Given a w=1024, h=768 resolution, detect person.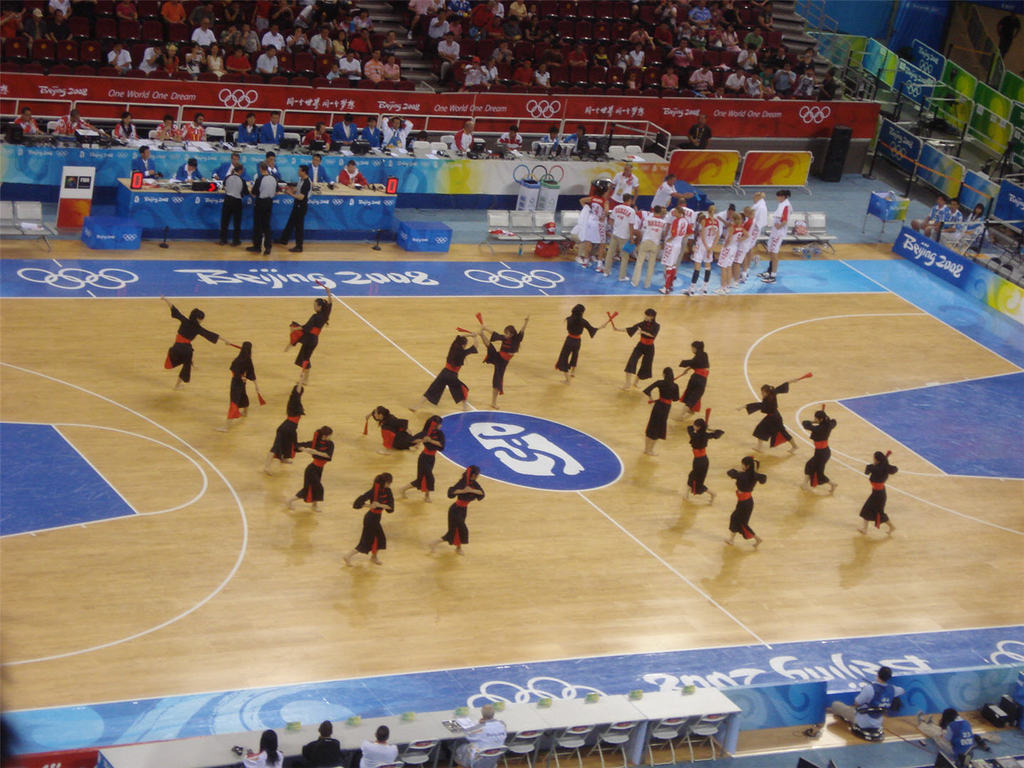
Rect(956, 195, 988, 251).
